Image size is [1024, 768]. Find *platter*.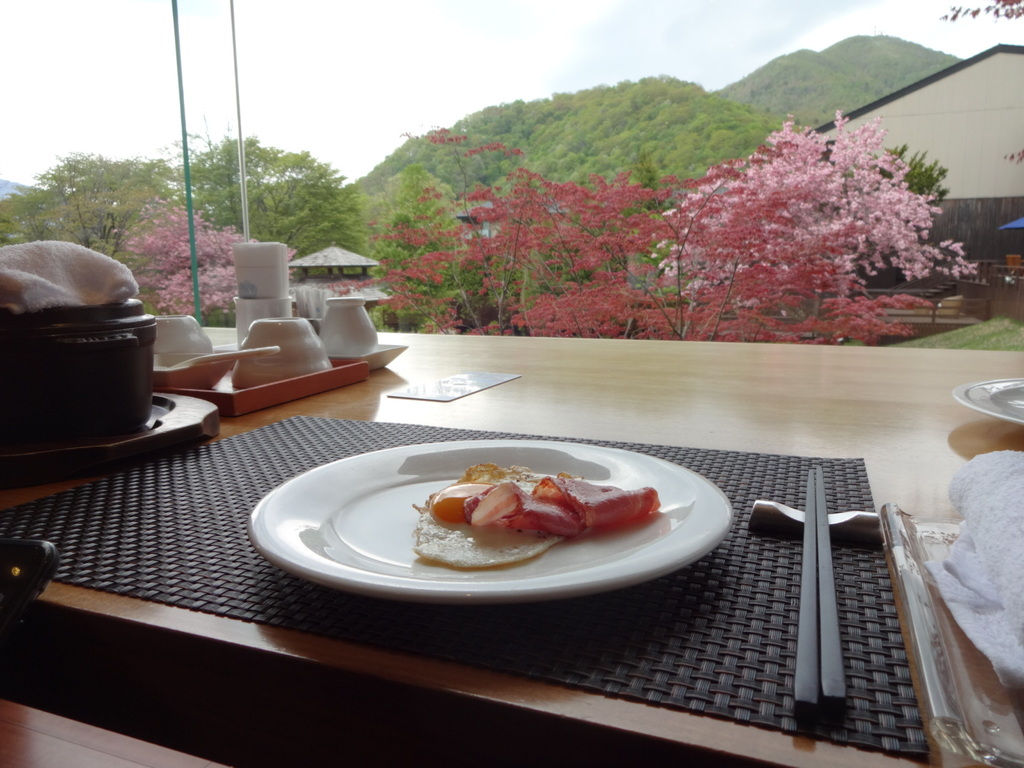
x1=249, y1=439, x2=733, y2=607.
